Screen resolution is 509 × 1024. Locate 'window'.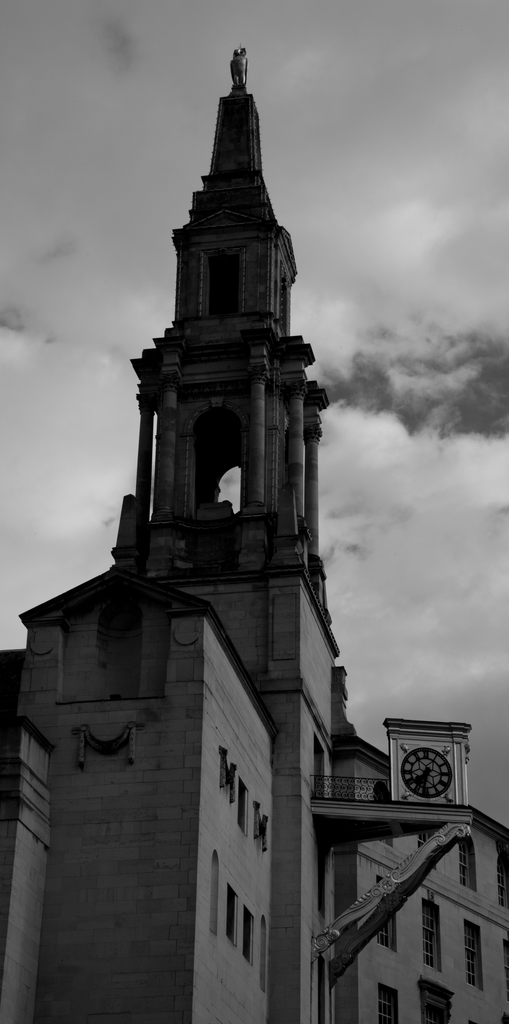
418,903,439,972.
